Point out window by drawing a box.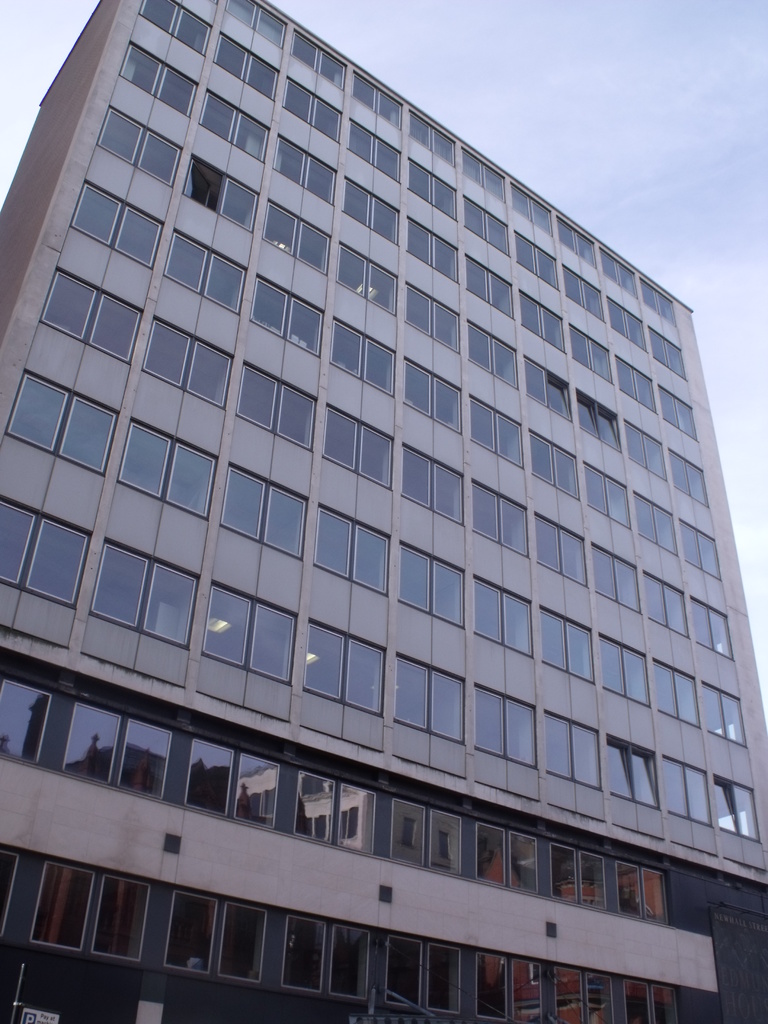
[348, 75, 403, 131].
